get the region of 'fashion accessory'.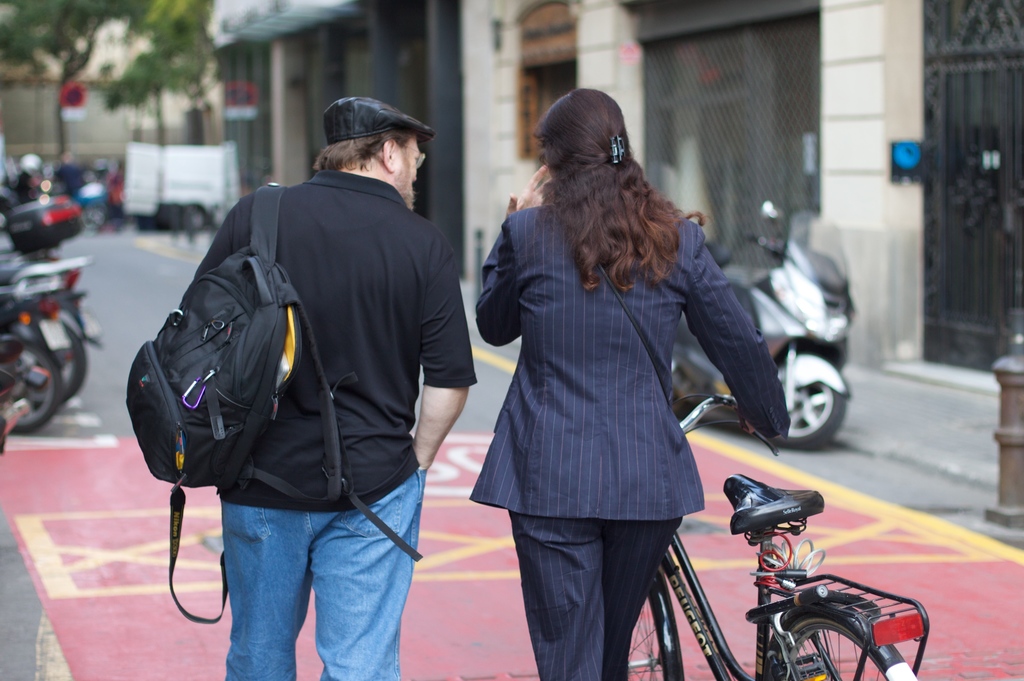
l=320, t=95, r=435, b=147.
